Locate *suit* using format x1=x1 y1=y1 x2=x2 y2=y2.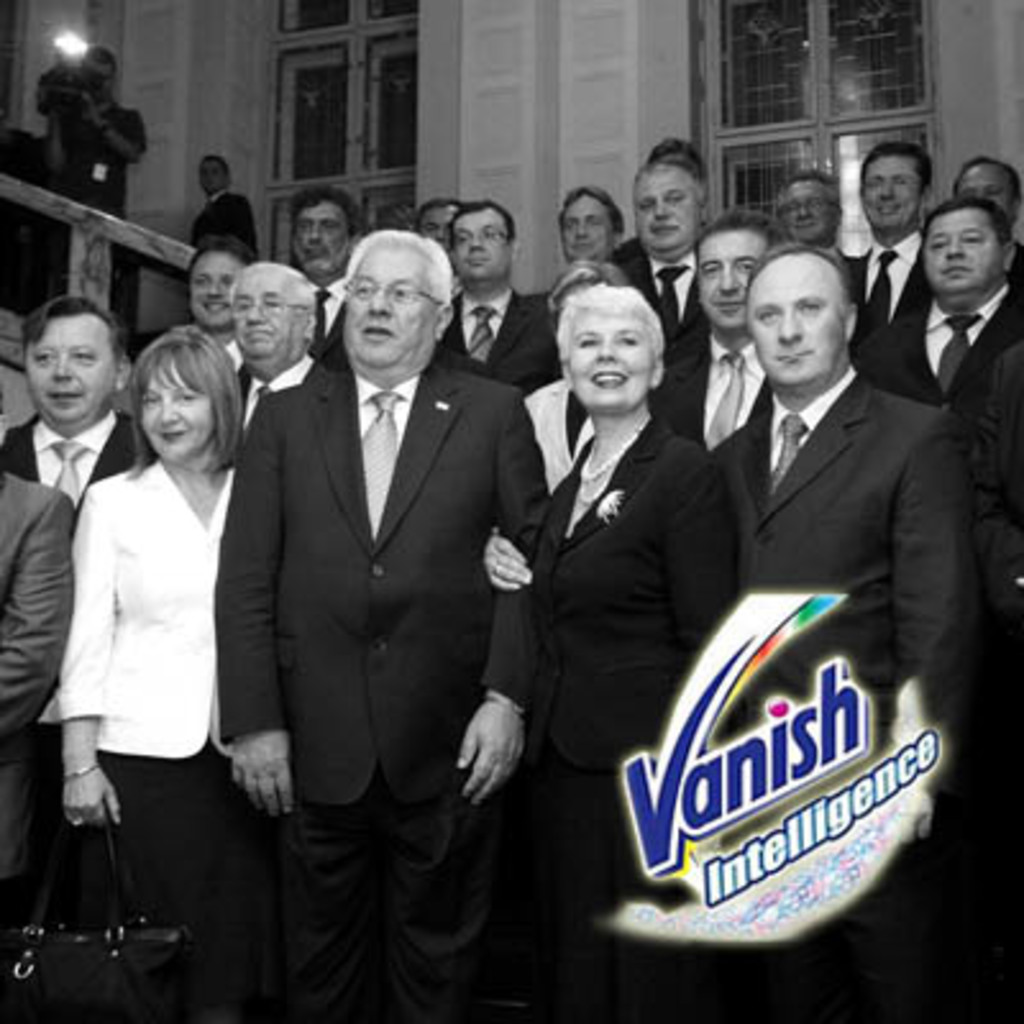
x1=46 y1=466 x2=238 y2=1021.
